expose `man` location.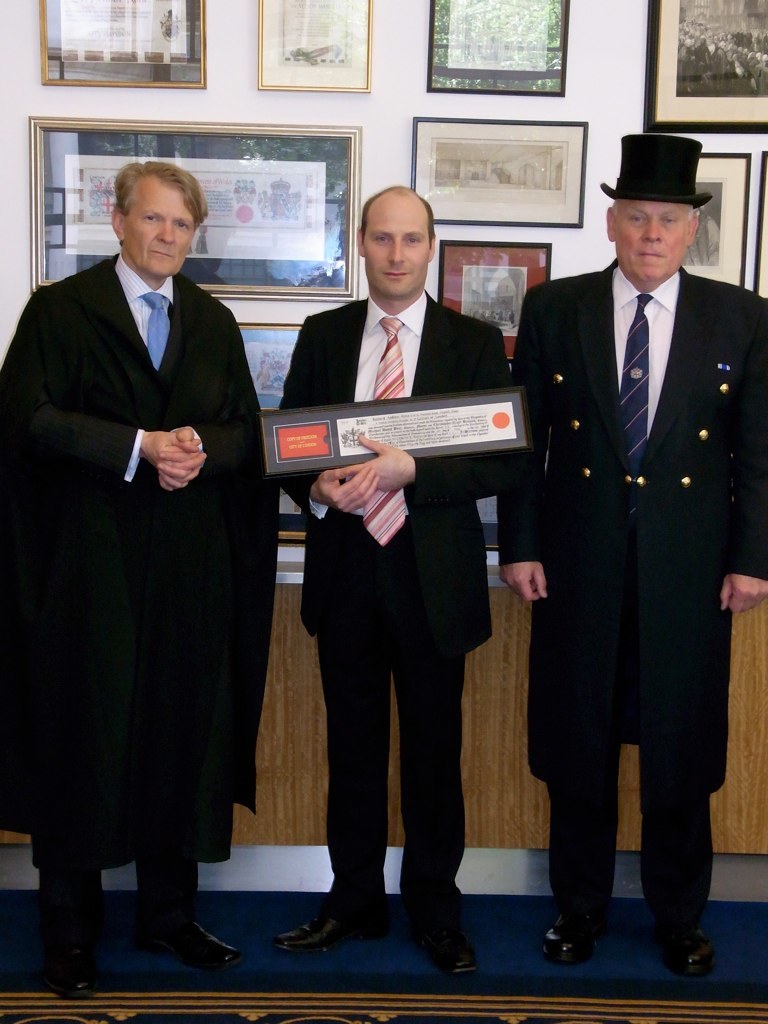
Exposed at select_region(277, 183, 507, 981).
